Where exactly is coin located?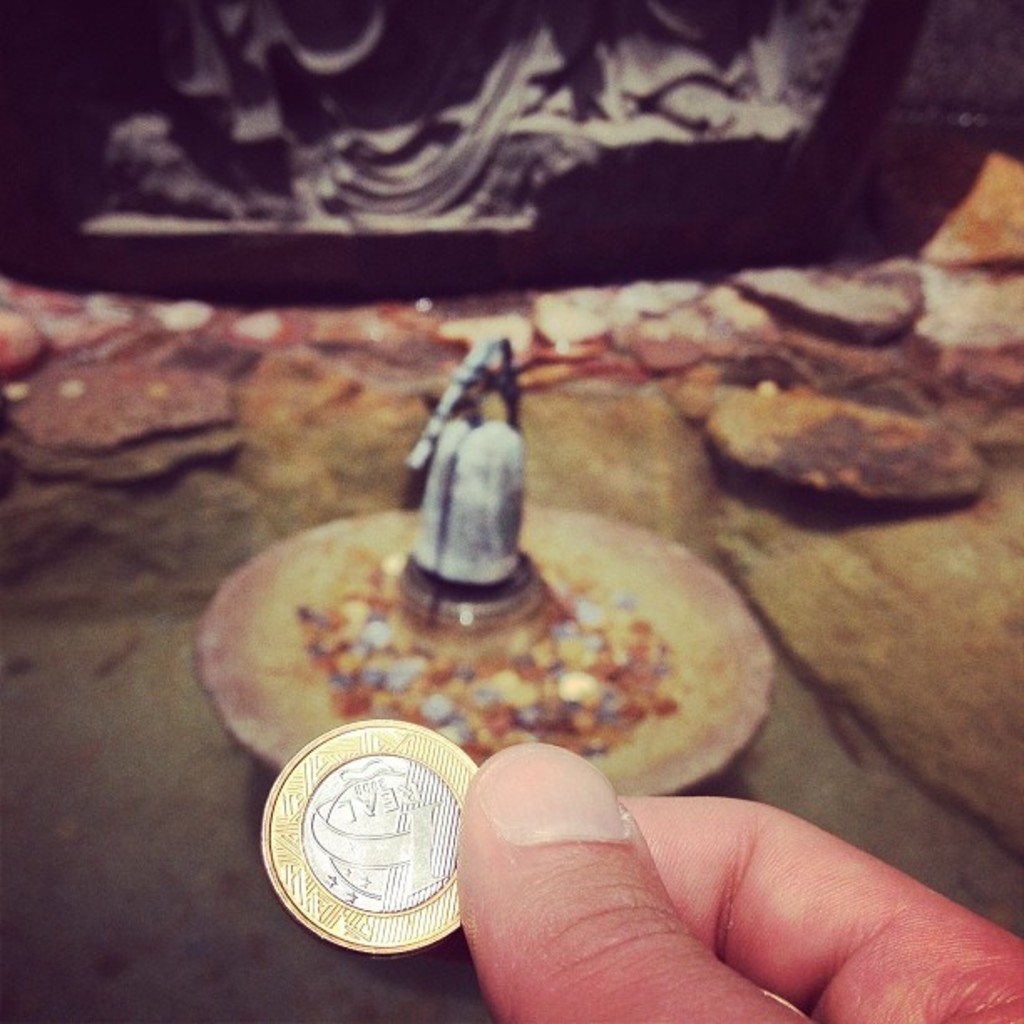
Its bounding box is bbox(258, 716, 479, 959).
